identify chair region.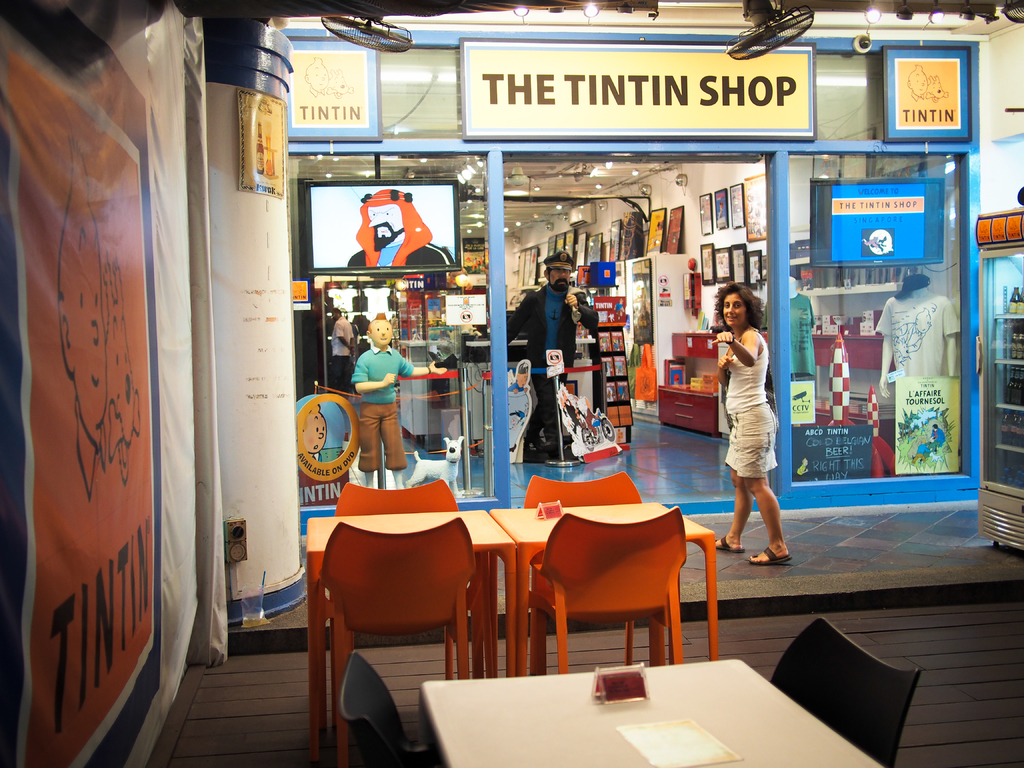
Region: BBox(768, 619, 923, 767).
